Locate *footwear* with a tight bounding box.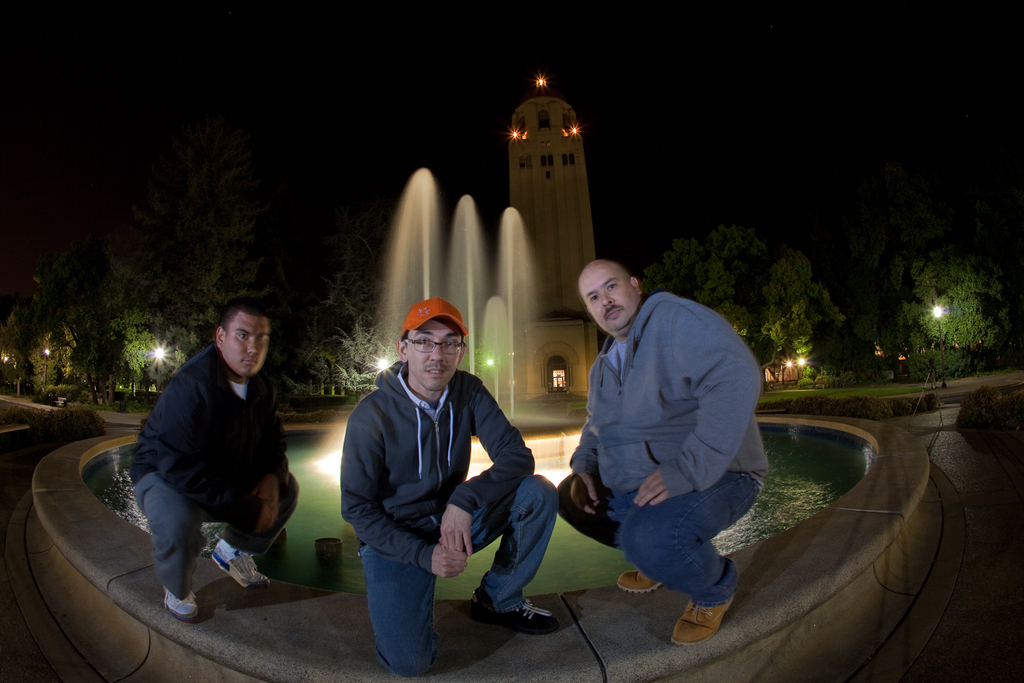
bbox=[617, 567, 667, 596].
